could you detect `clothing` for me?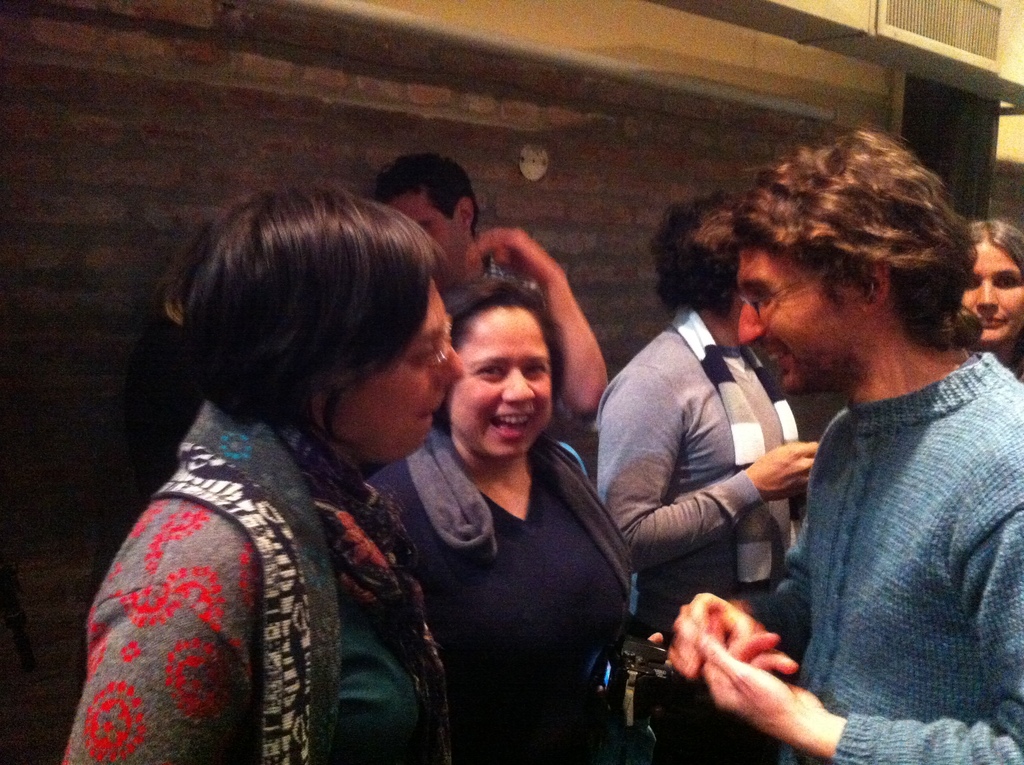
Detection result: <region>72, 318, 474, 764</region>.
